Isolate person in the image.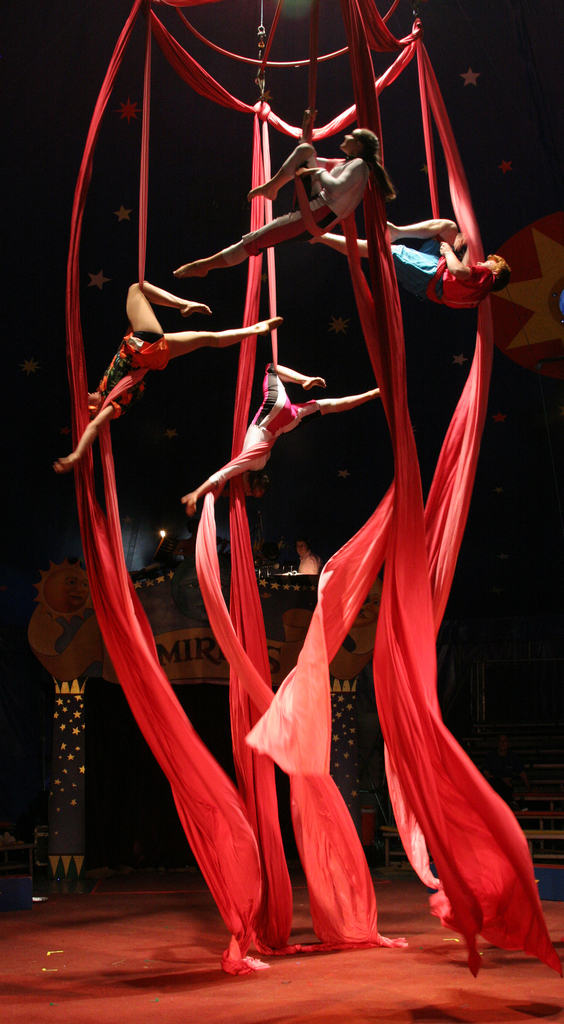
Isolated region: 173 128 396 278.
